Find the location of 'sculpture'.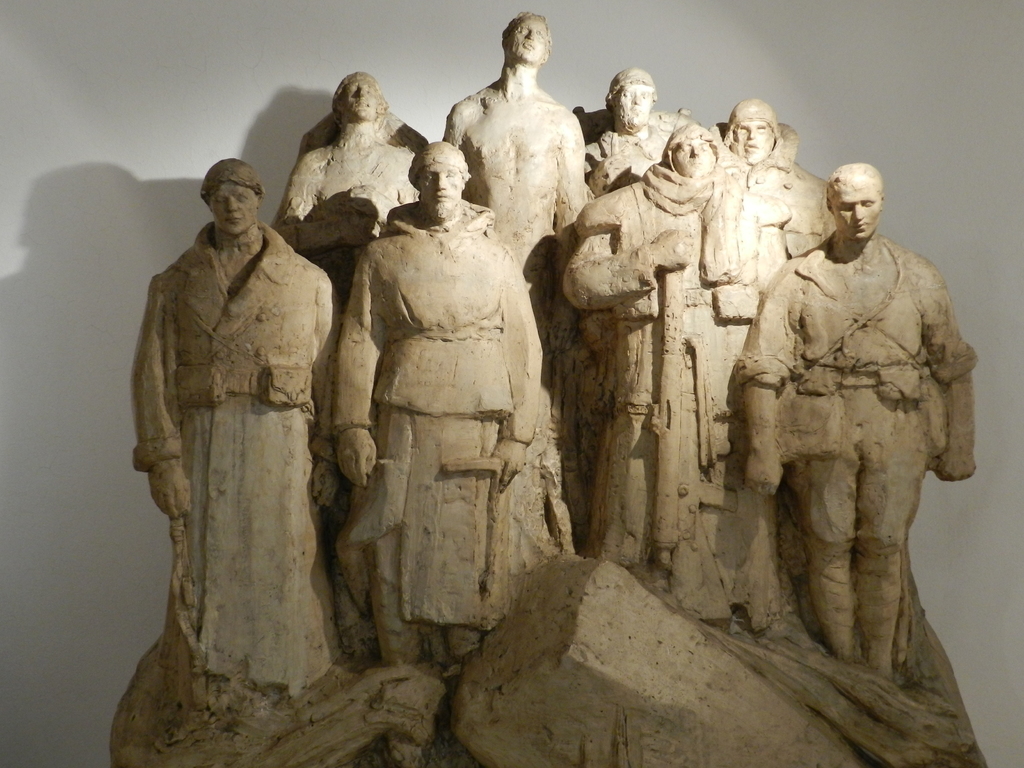
Location: (left=321, top=107, right=572, bottom=687).
